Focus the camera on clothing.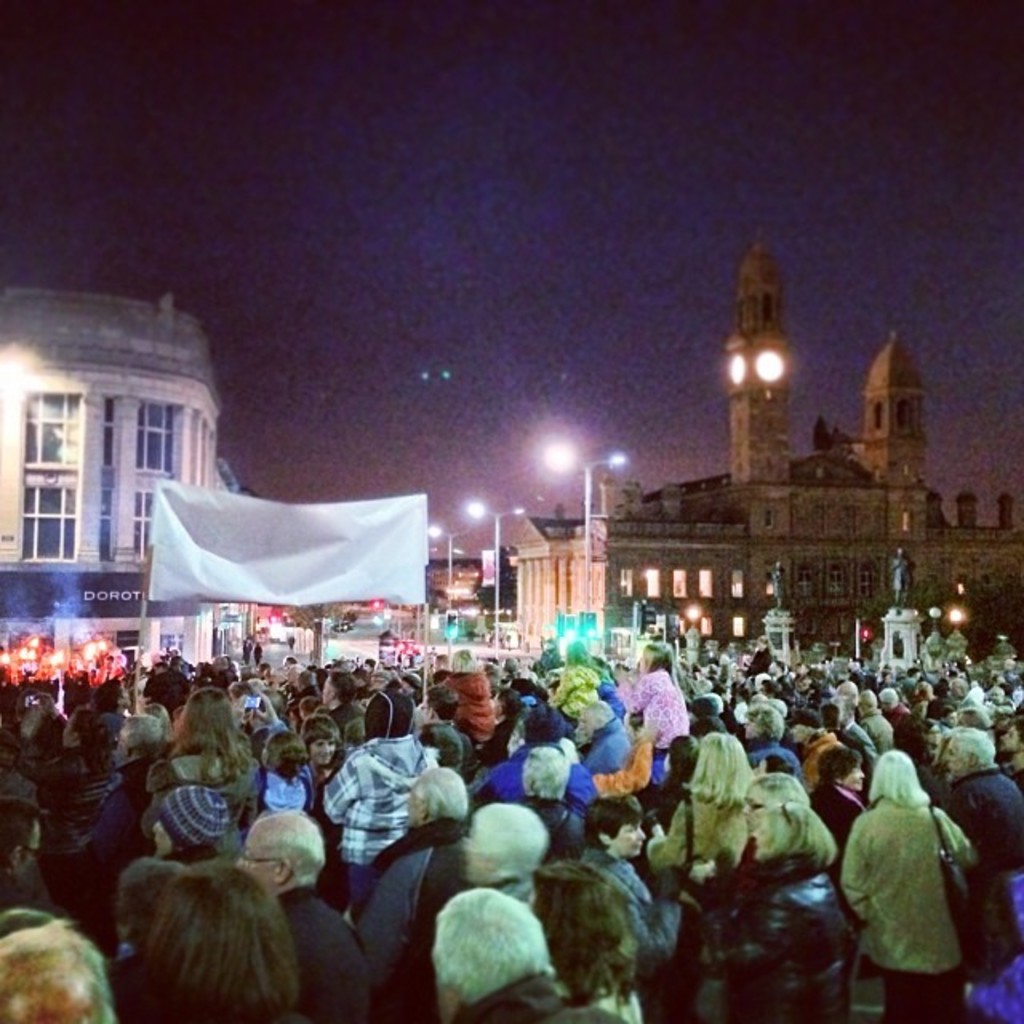
Focus region: <bbox>272, 891, 368, 1022</bbox>.
